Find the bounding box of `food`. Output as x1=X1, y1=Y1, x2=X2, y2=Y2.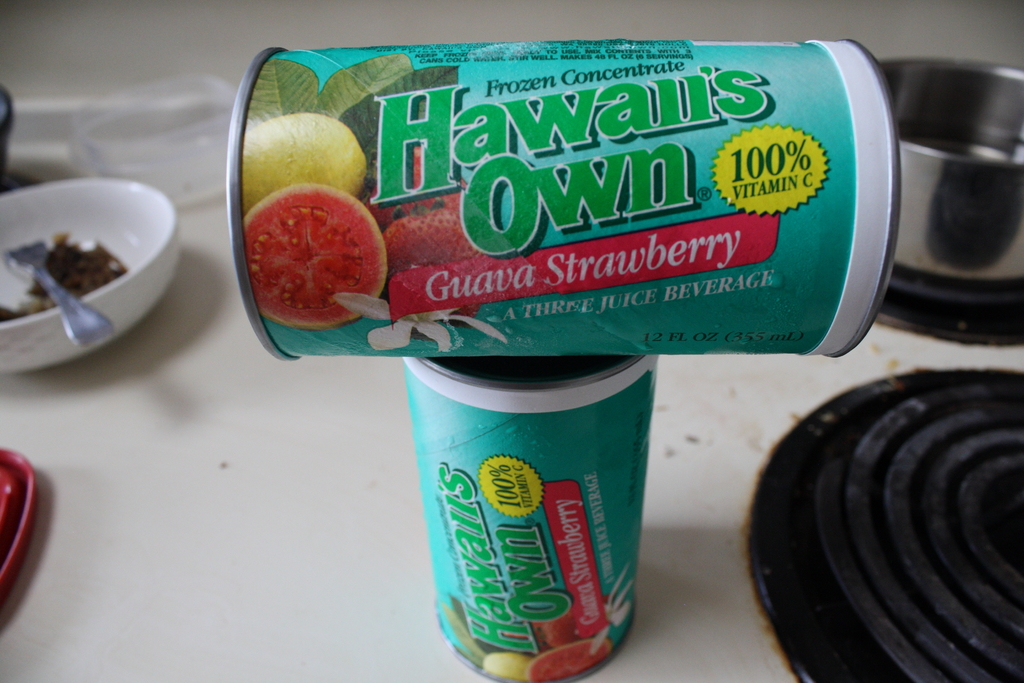
x1=0, y1=235, x2=125, y2=321.
